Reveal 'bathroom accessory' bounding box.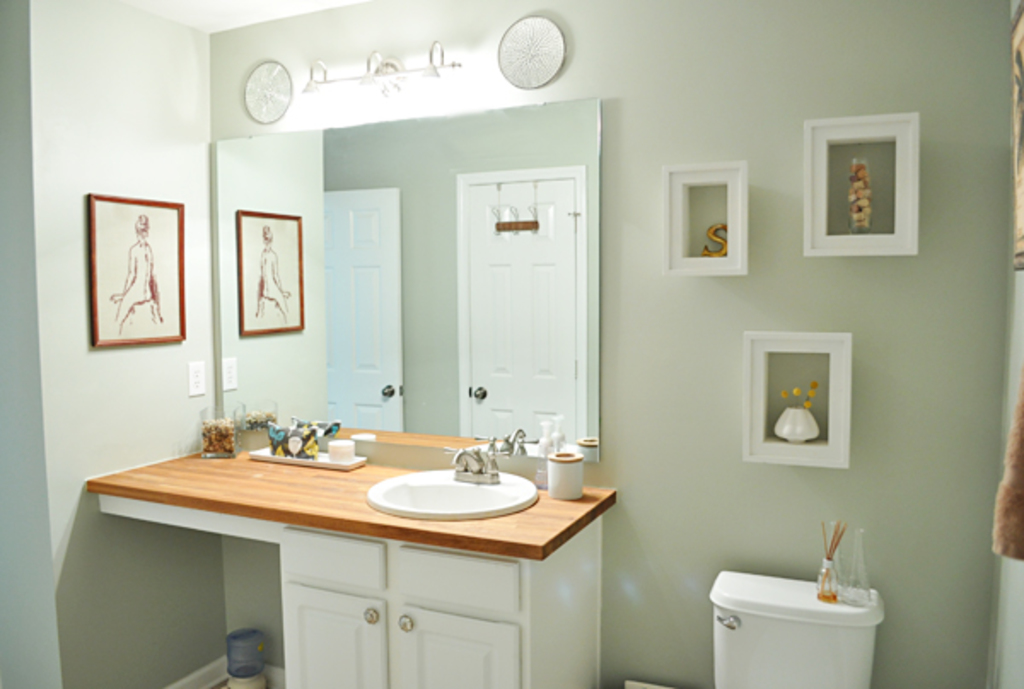
Revealed: pyautogui.locateOnScreen(483, 431, 505, 484).
